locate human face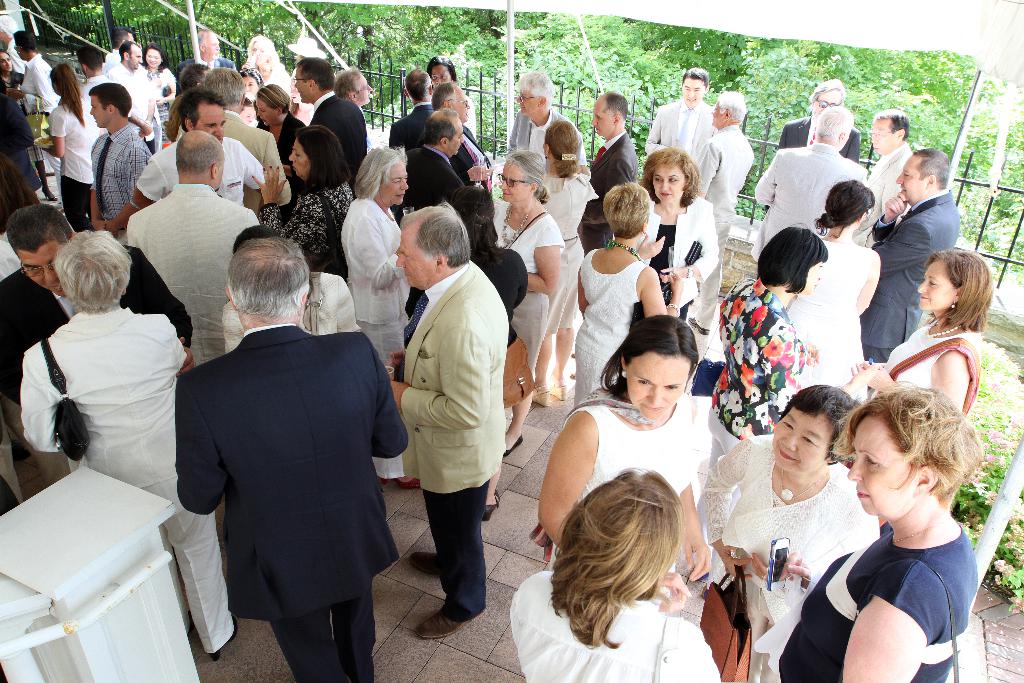
(395, 226, 438, 286)
